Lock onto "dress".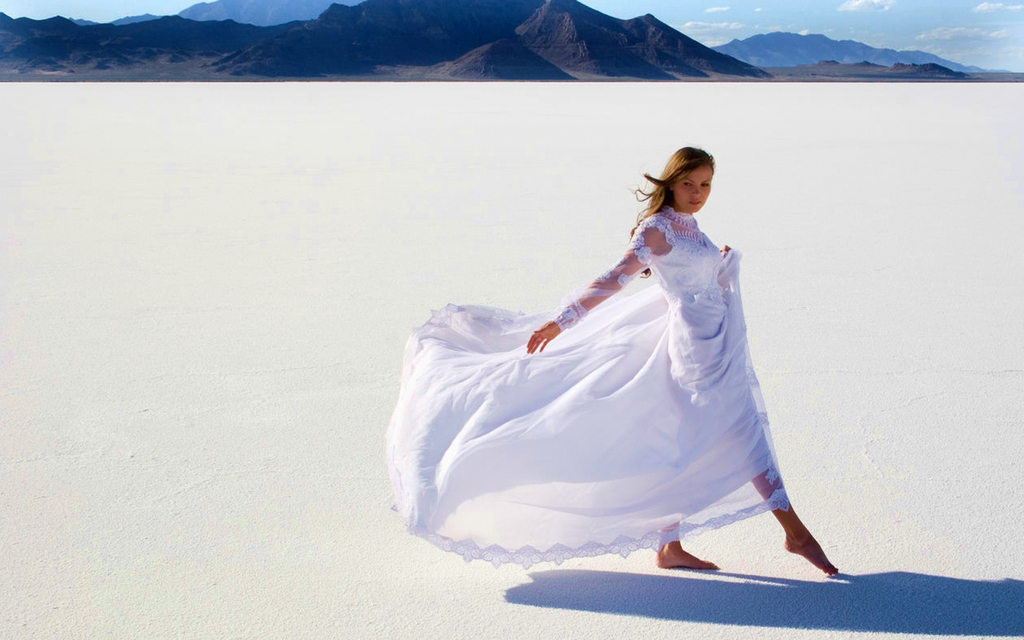
Locked: l=388, t=205, r=788, b=568.
